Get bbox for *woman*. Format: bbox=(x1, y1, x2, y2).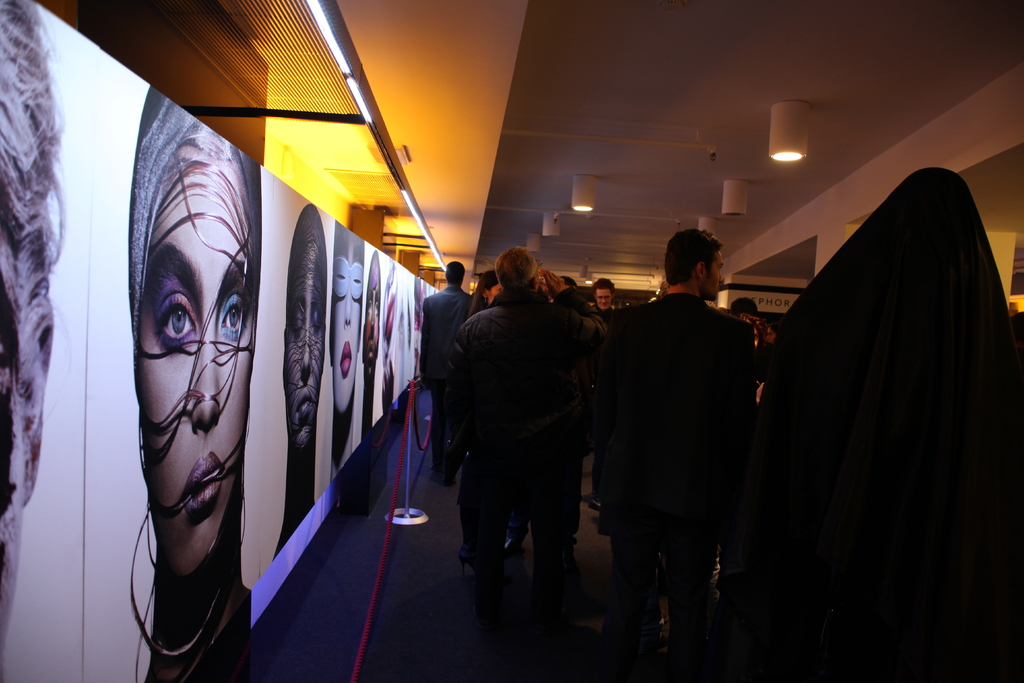
bbox=(762, 147, 991, 673).
